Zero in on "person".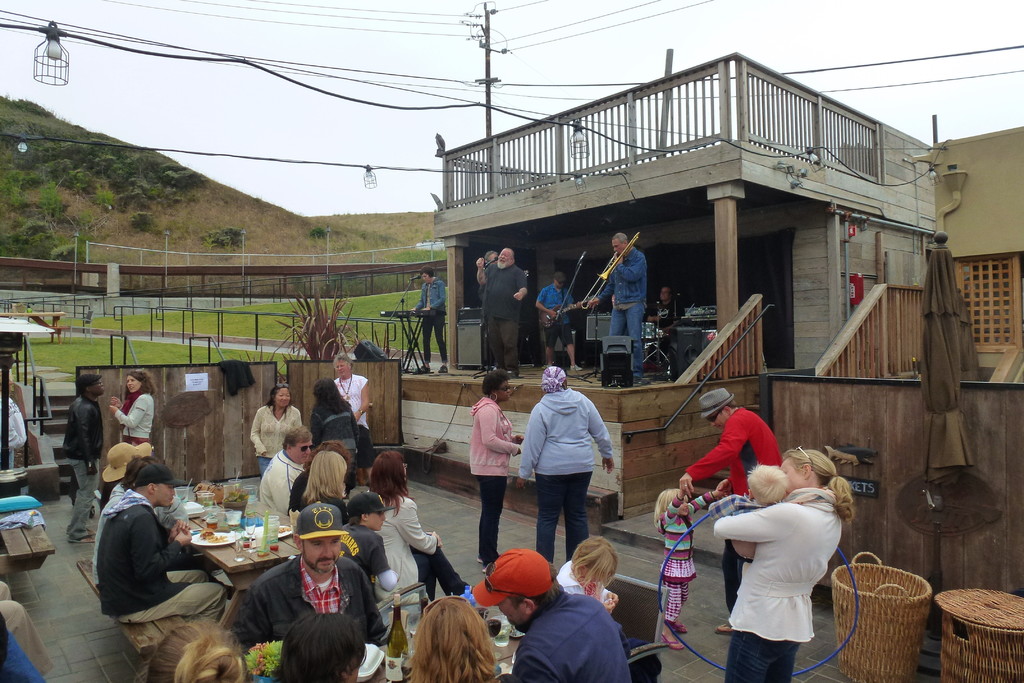
Zeroed in: select_region(266, 618, 373, 682).
